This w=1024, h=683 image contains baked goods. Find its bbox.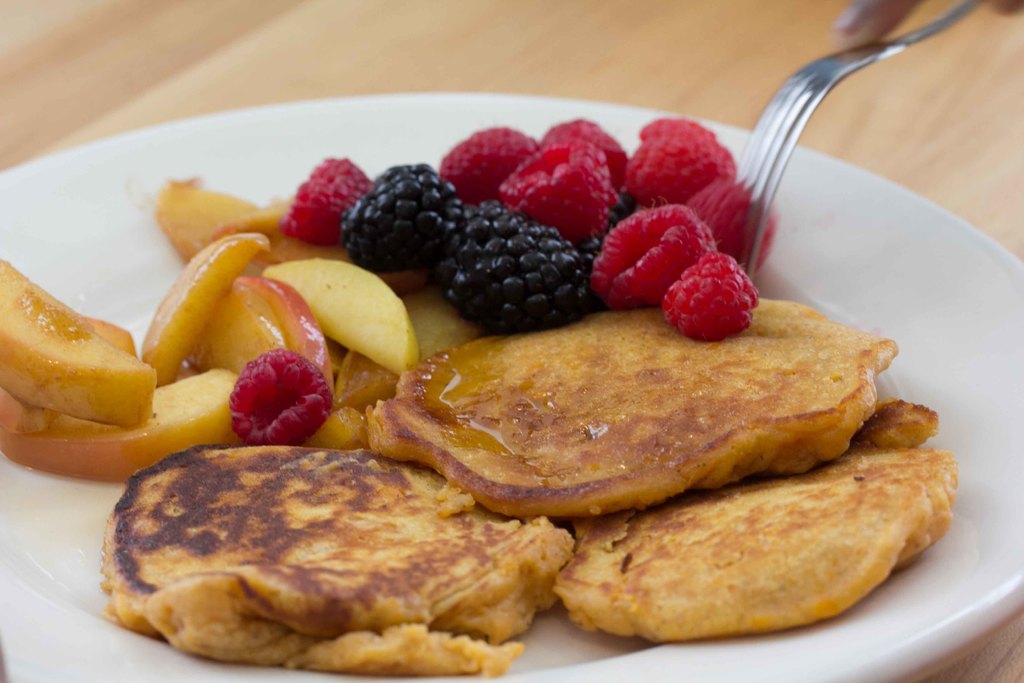
<box>99,441,572,677</box>.
